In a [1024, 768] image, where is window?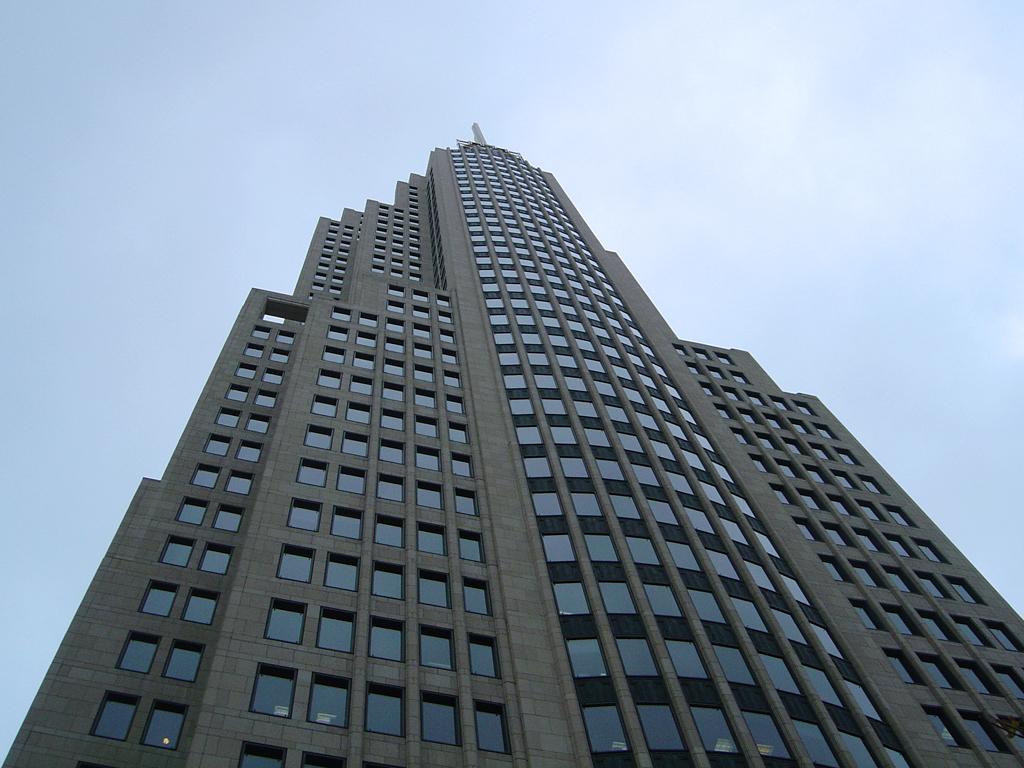
Rect(831, 473, 861, 500).
